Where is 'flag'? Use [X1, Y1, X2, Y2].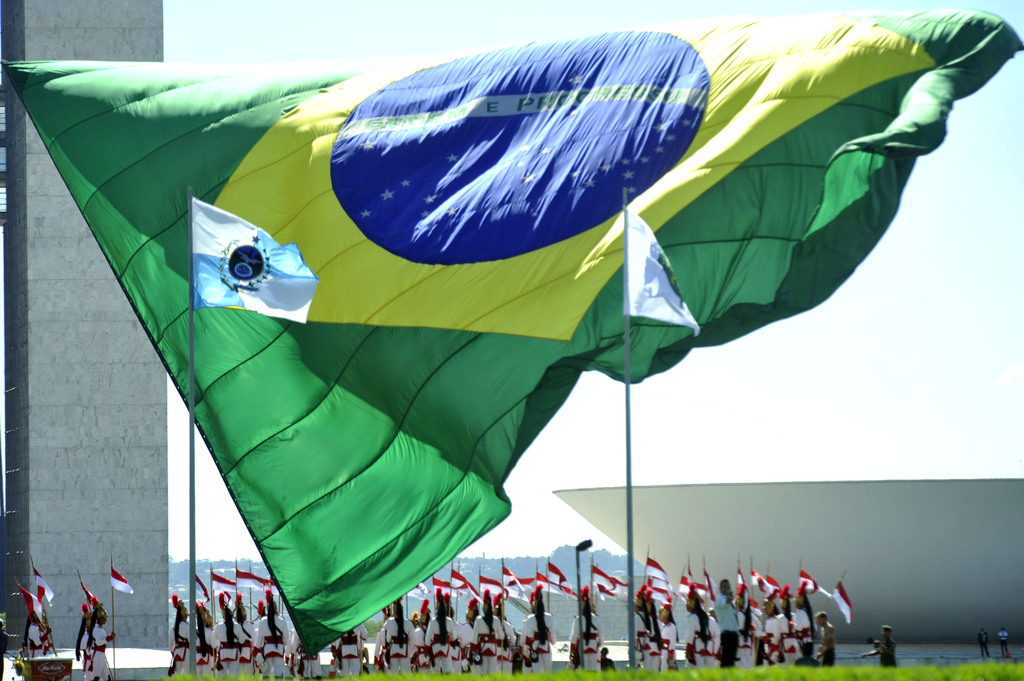
[29, 569, 54, 605].
